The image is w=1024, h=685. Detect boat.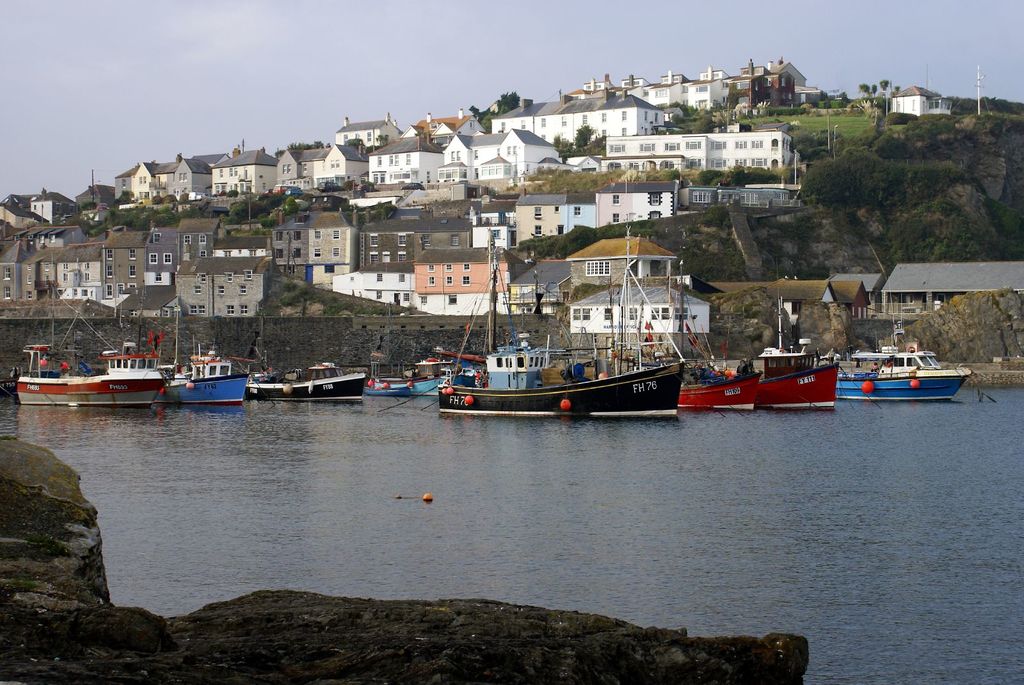
Detection: box(246, 333, 367, 406).
